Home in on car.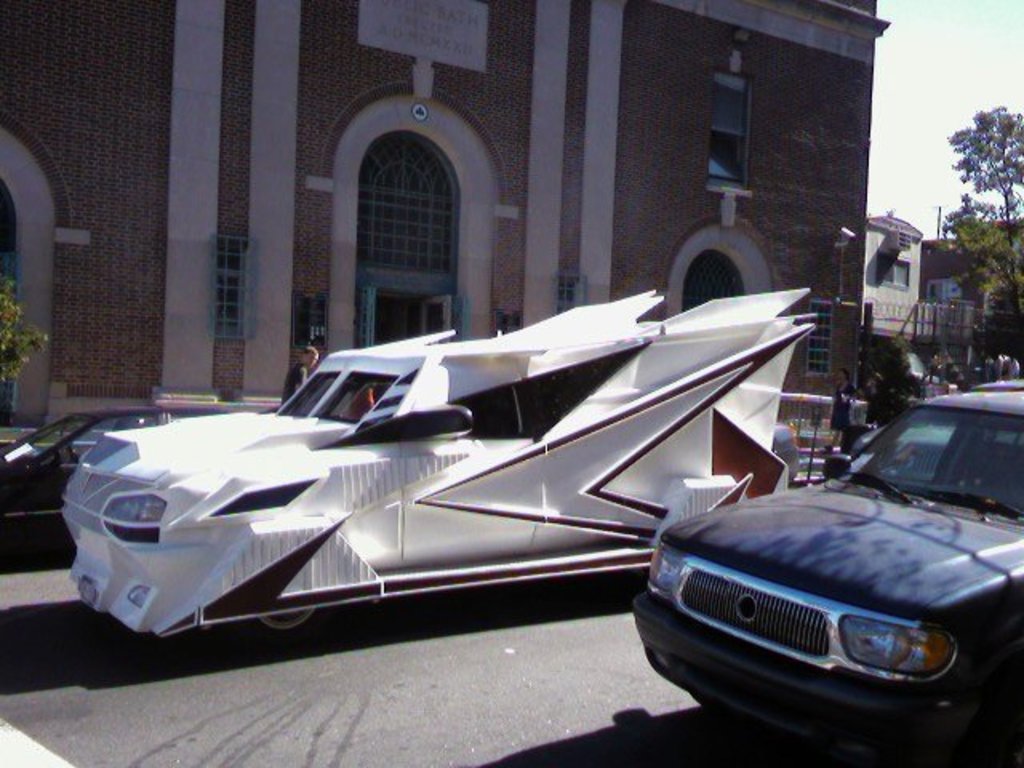
Homed in at {"x1": 634, "y1": 379, "x2": 1022, "y2": 766}.
